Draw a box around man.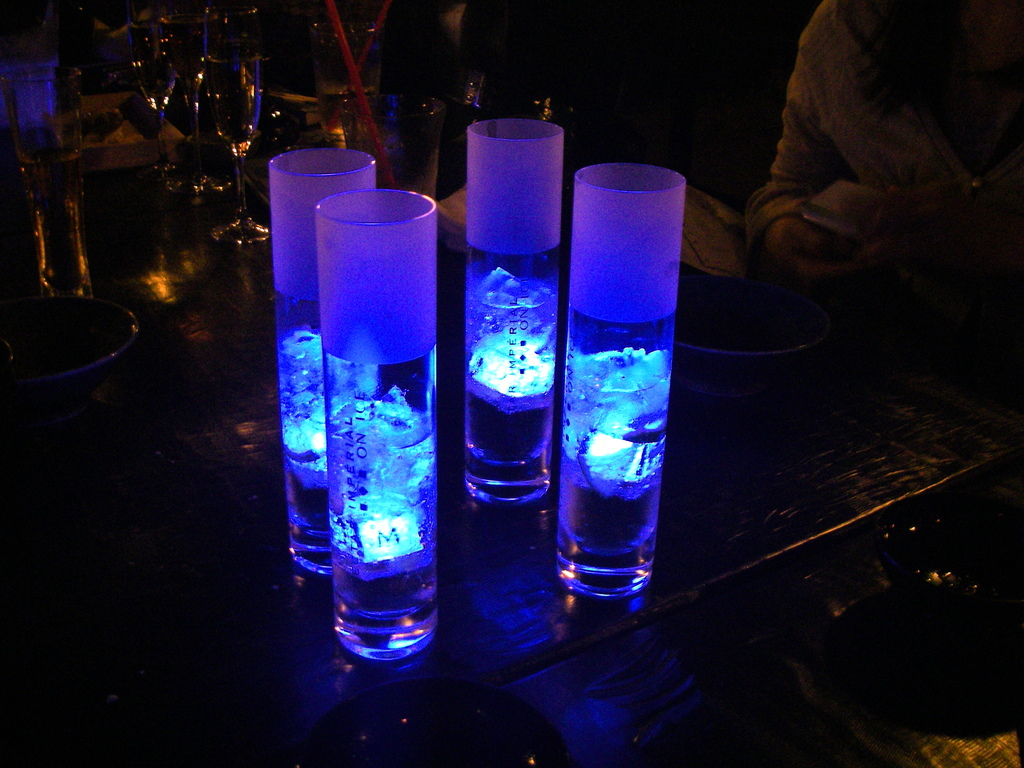
(x1=767, y1=0, x2=1021, y2=302).
